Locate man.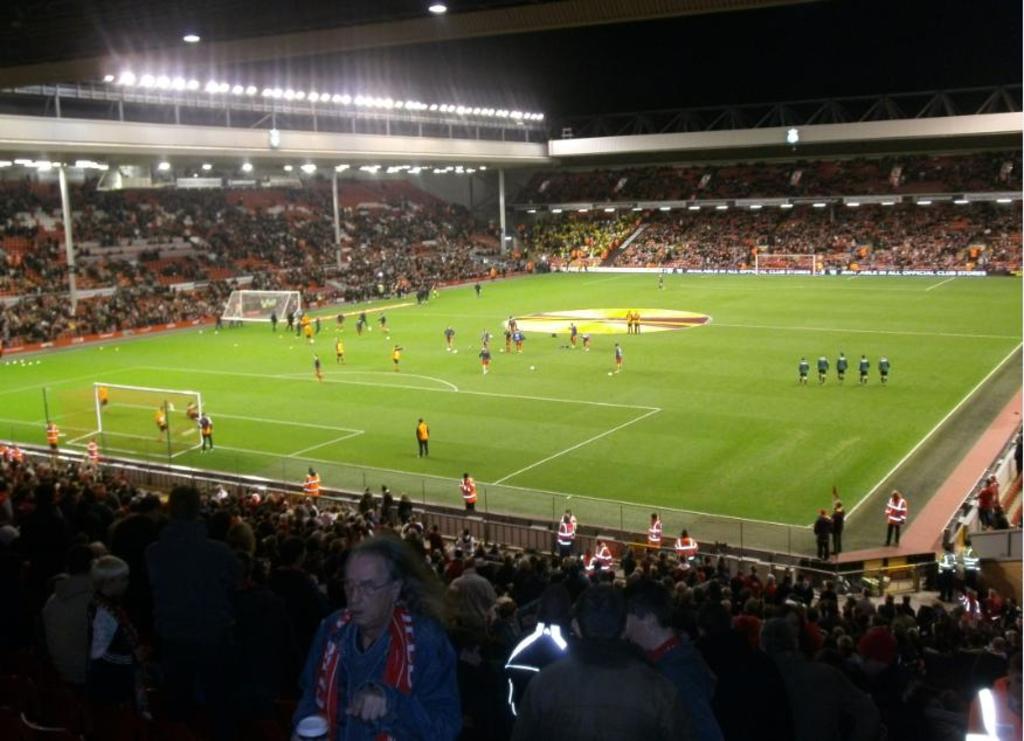
Bounding box: left=821, top=360, right=828, bottom=389.
